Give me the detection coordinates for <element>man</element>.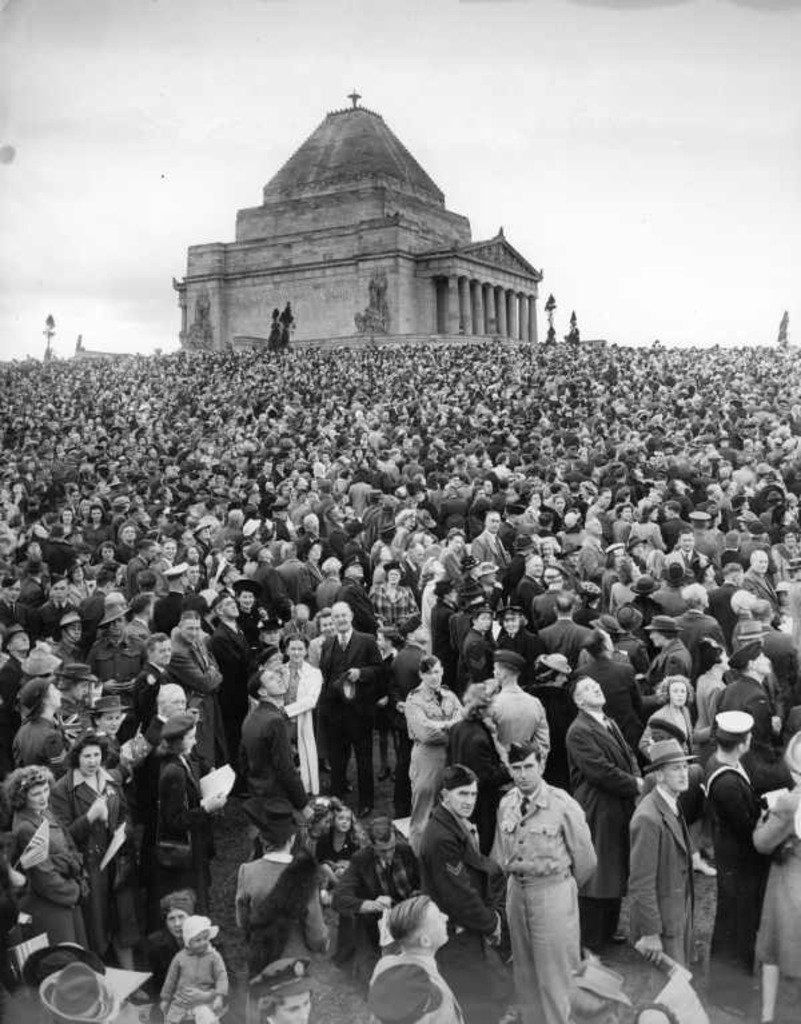
box(41, 574, 84, 619).
